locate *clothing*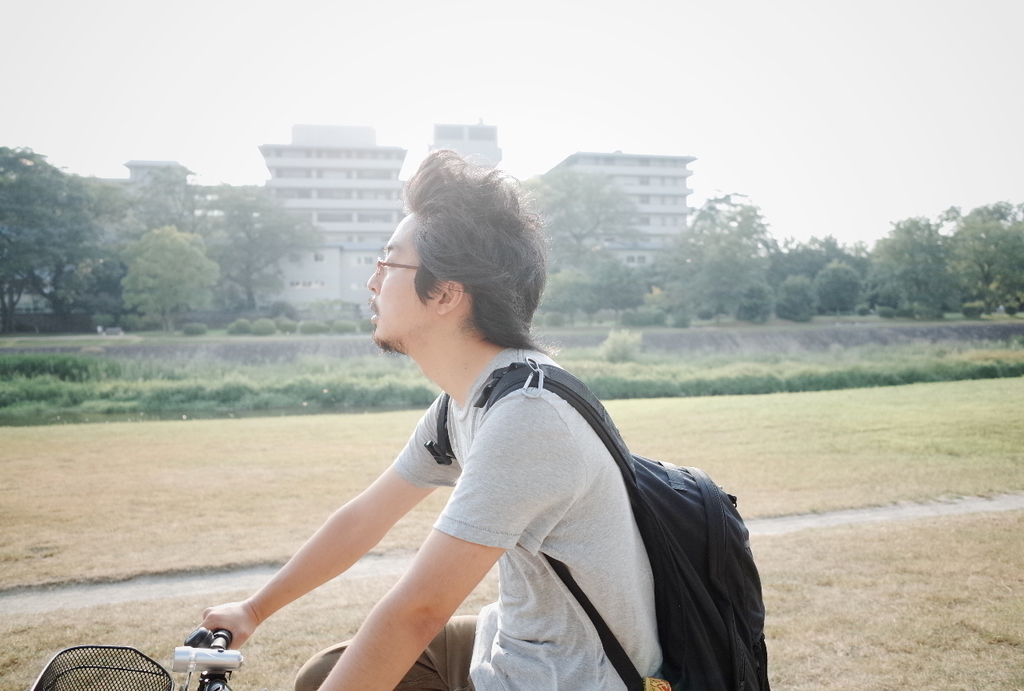
389/336/671/690
